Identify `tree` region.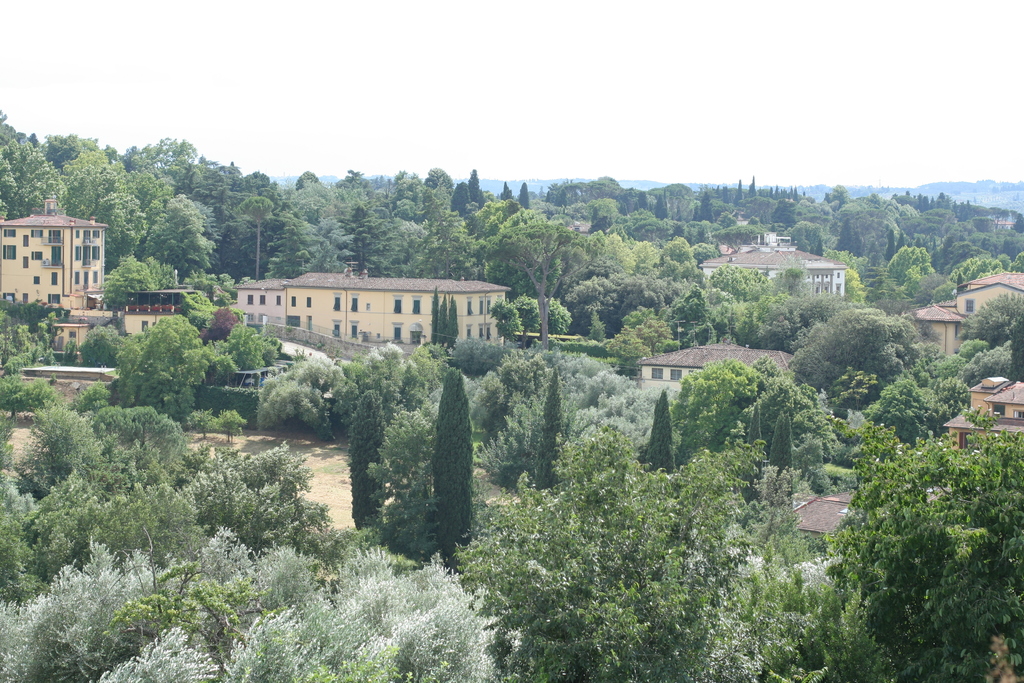
Region: [x1=0, y1=146, x2=71, y2=215].
